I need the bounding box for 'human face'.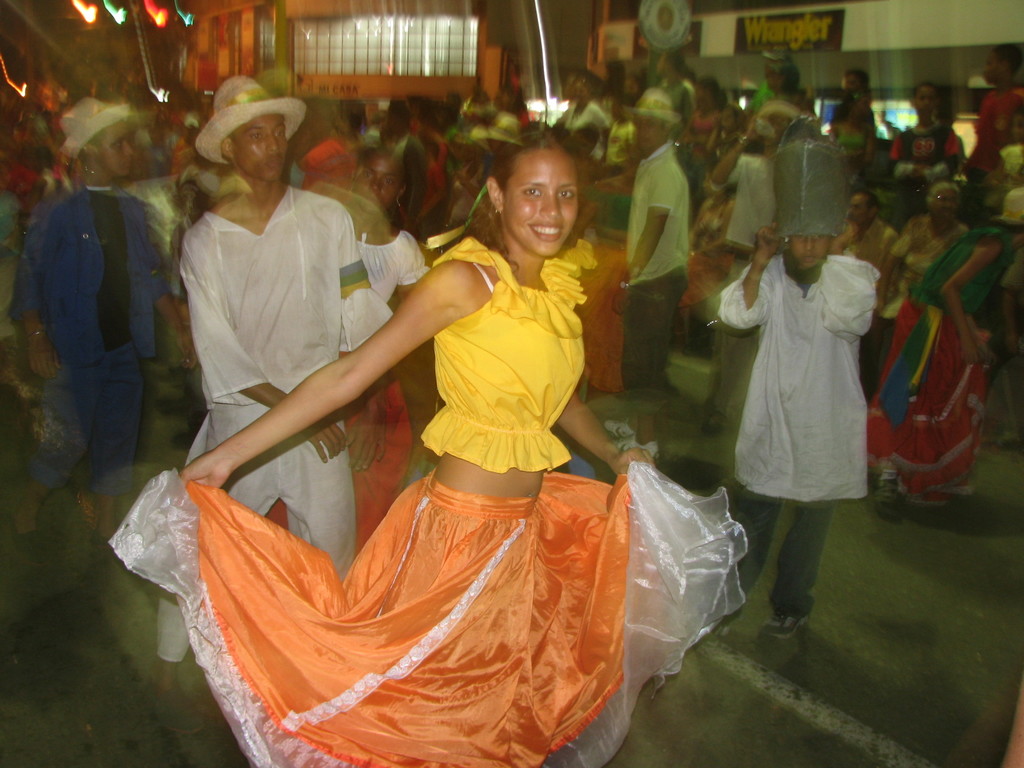
Here it is: Rect(508, 154, 578, 256).
